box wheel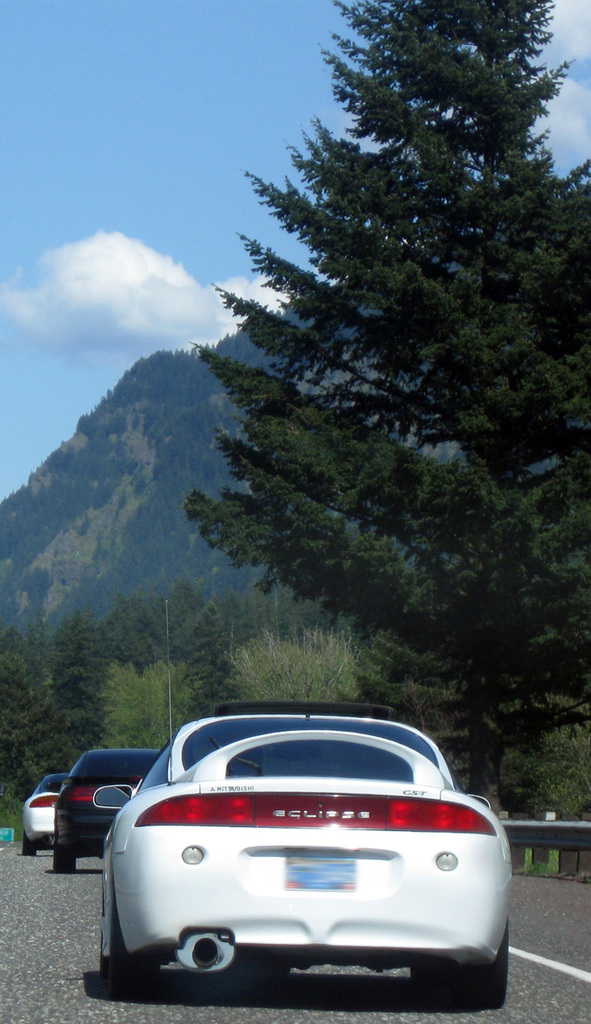
pyautogui.locateOnScreen(96, 887, 146, 992)
